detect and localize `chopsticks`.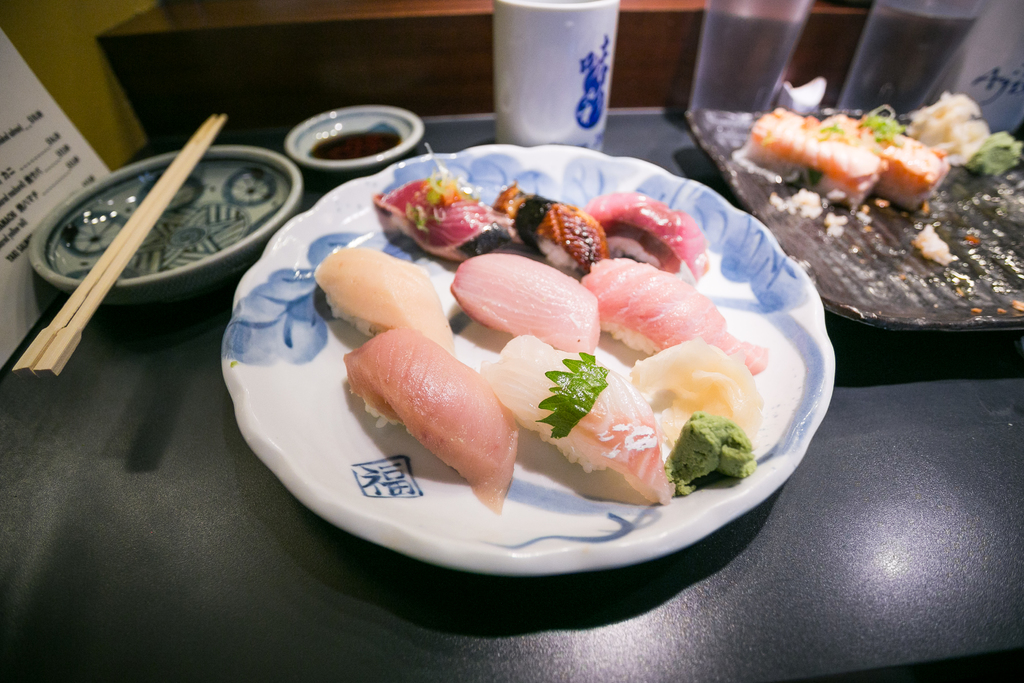
Localized at BBox(12, 128, 241, 386).
